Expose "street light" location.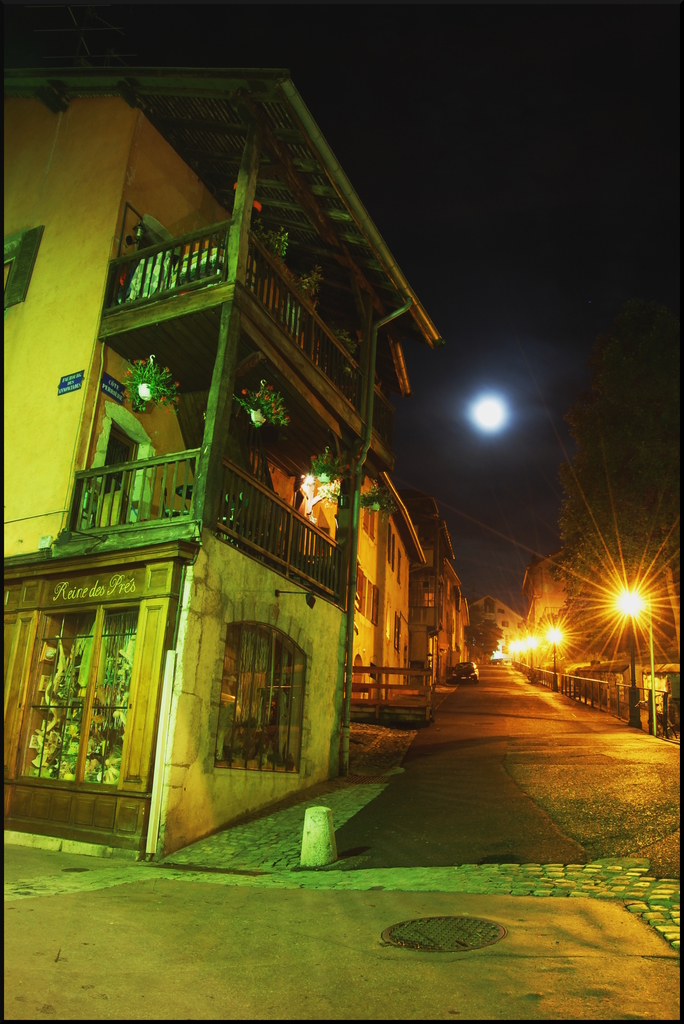
Exposed at [542,619,570,692].
